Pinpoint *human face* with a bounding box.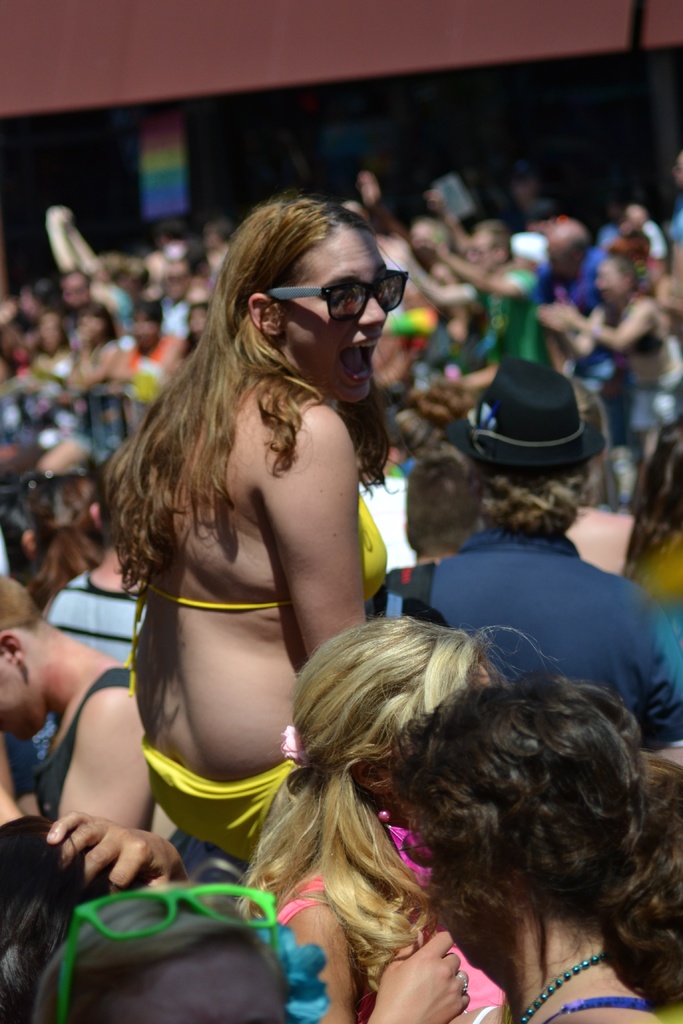
BBox(284, 226, 393, 399).
